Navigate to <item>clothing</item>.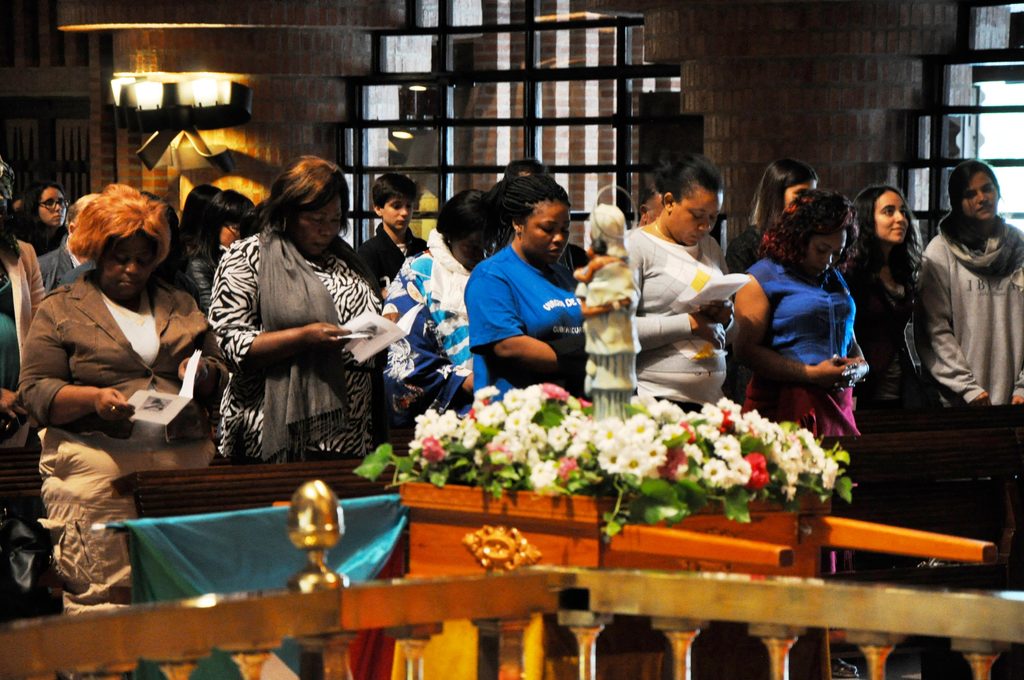
Navigation target: [625,206,724,389].
